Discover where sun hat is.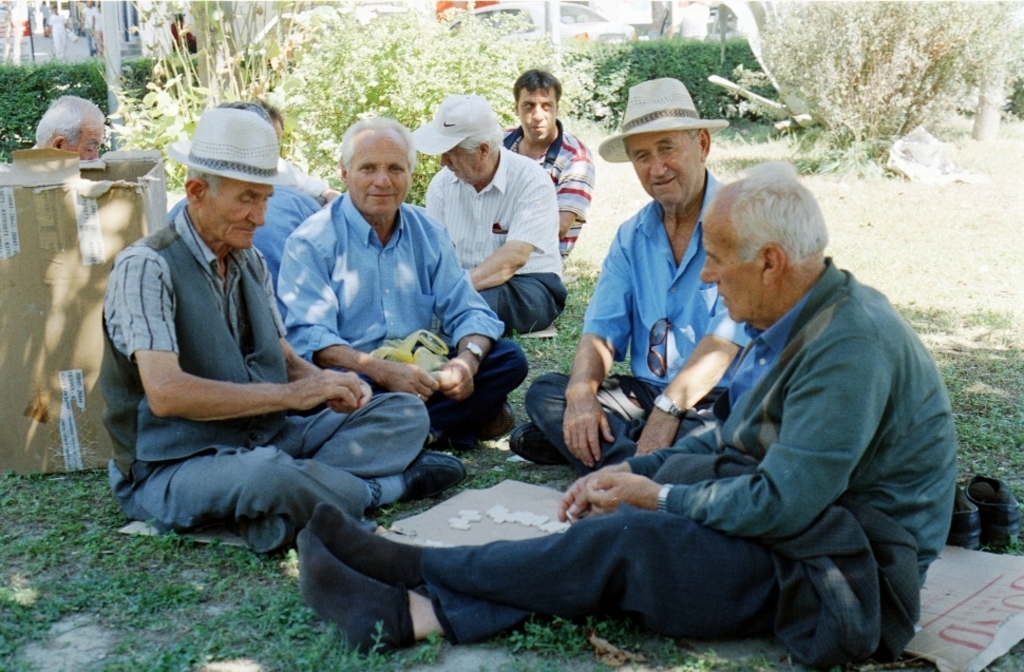
Discovered at locate(591, 73, 733, 169).
